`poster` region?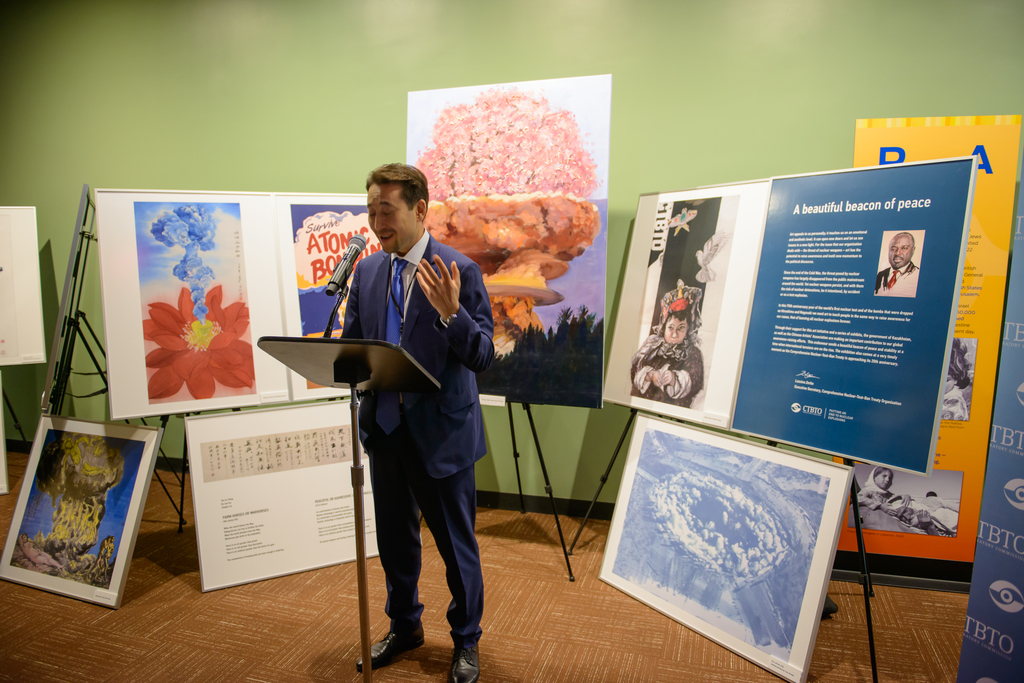
<bbox>188, 398, 380, 592</bbox>
